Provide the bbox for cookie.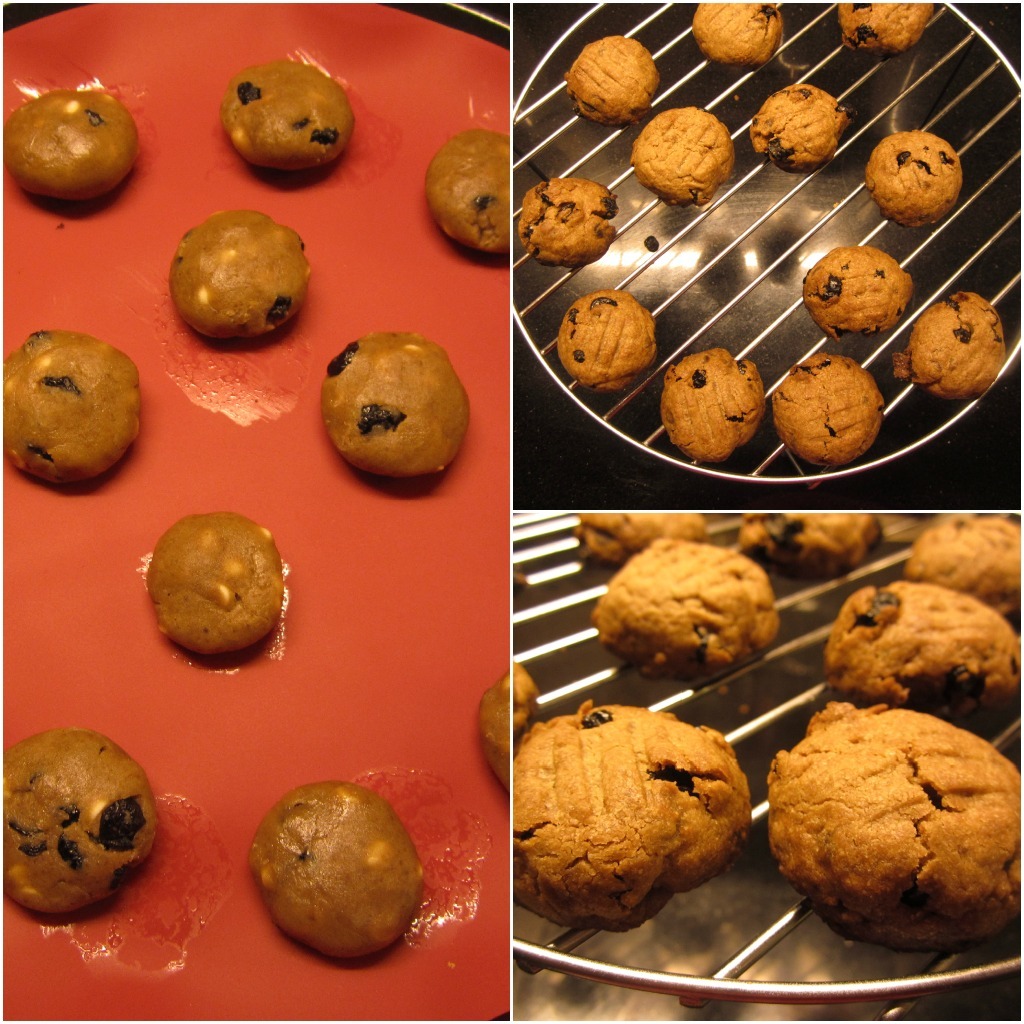
left=800, top=245, right=915, bottom=341.
